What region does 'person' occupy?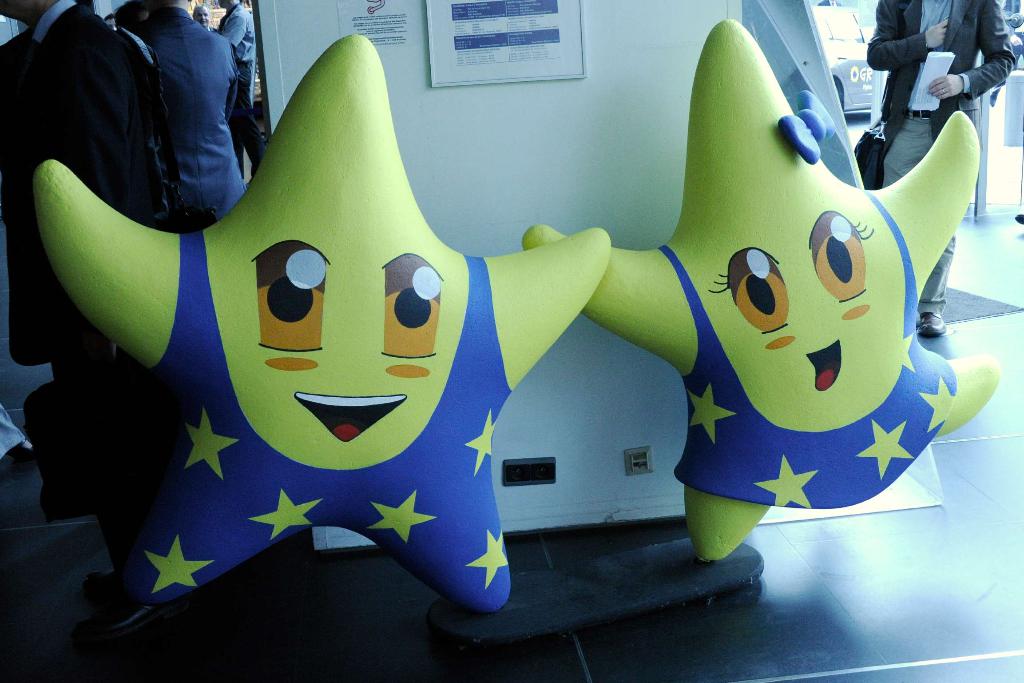
Rect(209, 0, 262, 173).
